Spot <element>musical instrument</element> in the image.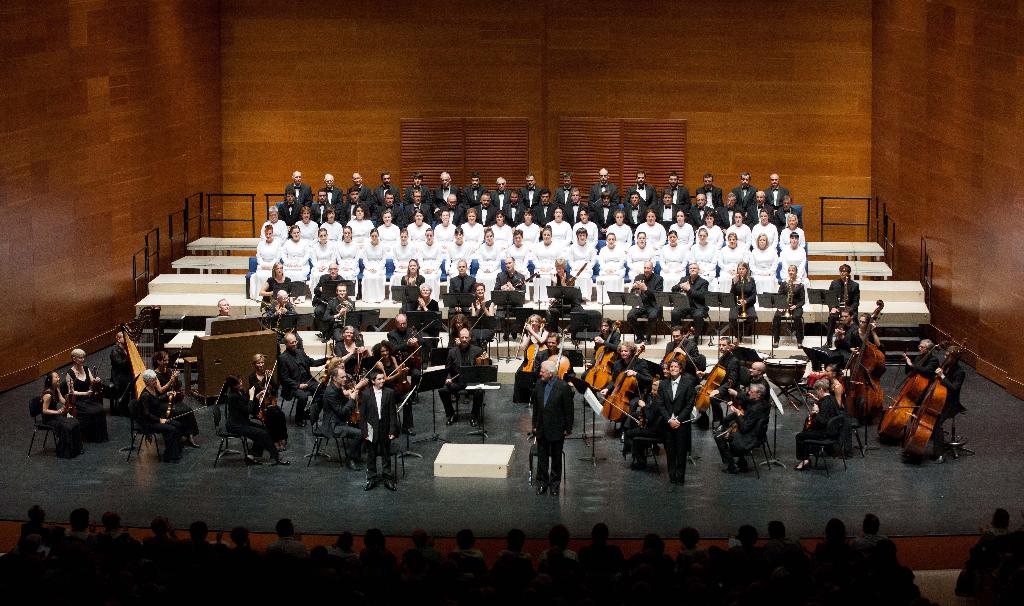
<element>musical instrument</element> found at crop(692, 332, 741, 411).
